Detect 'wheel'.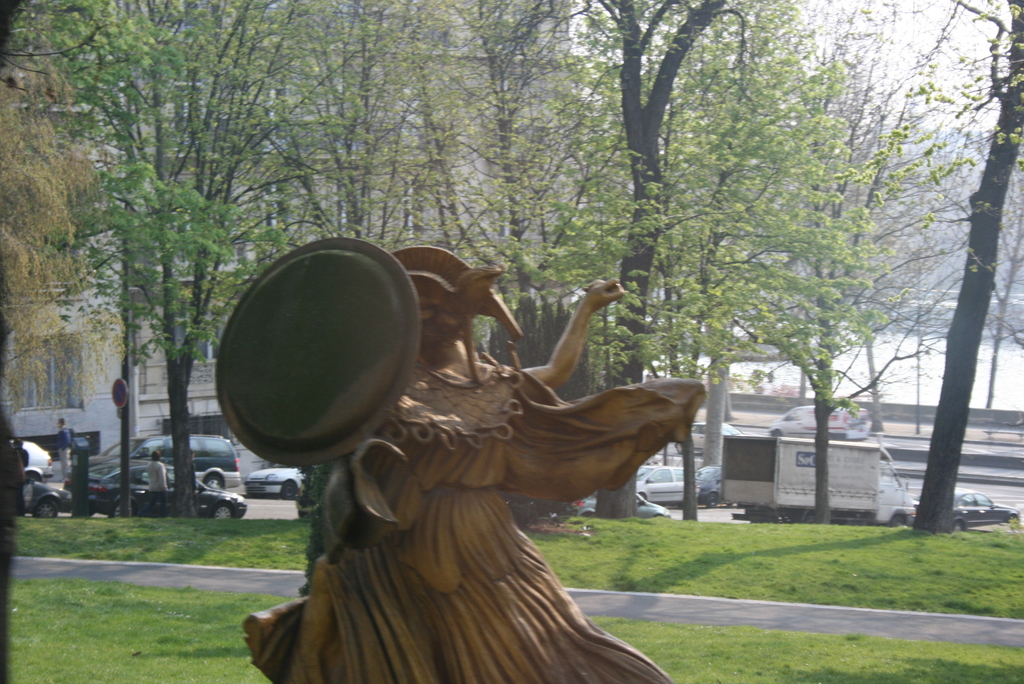
Detected at bbox=(106, 500, 138, 516).
